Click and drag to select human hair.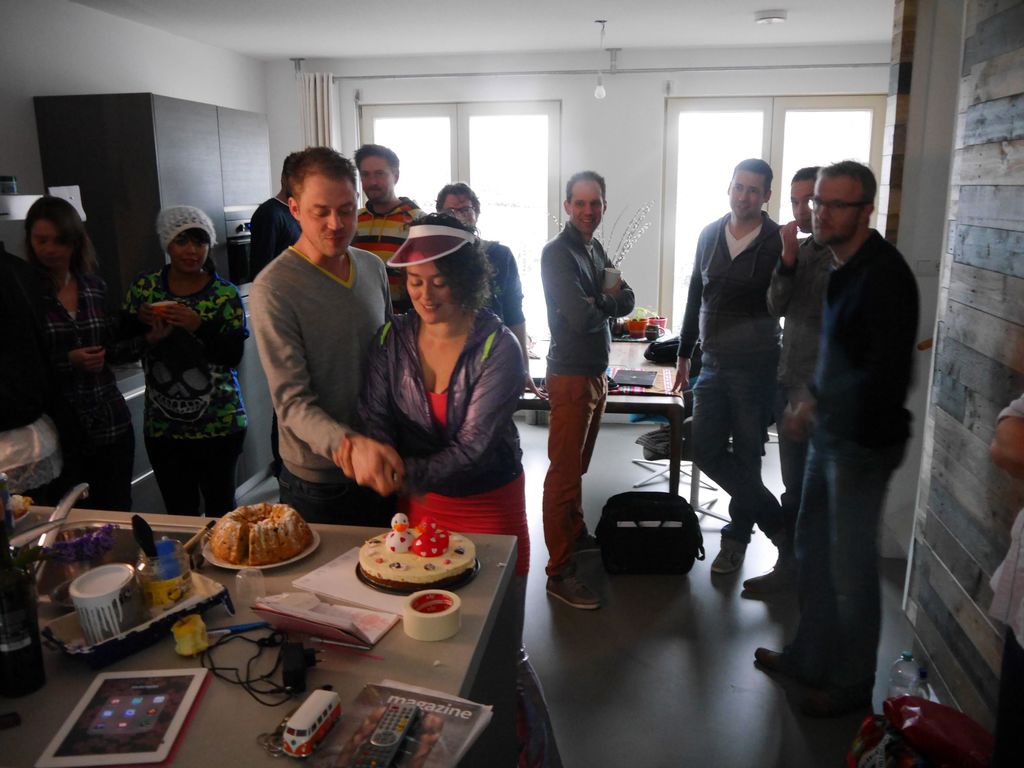
Selection: 13 193 83 303.
